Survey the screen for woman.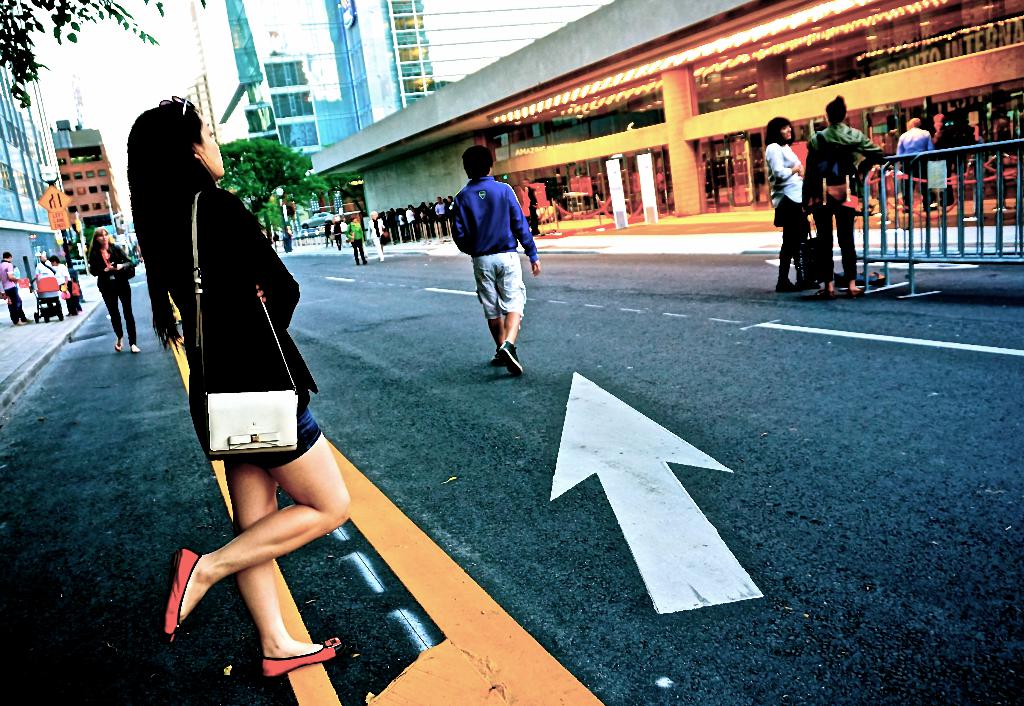
Survey found: 135, 101, 342, 649.
